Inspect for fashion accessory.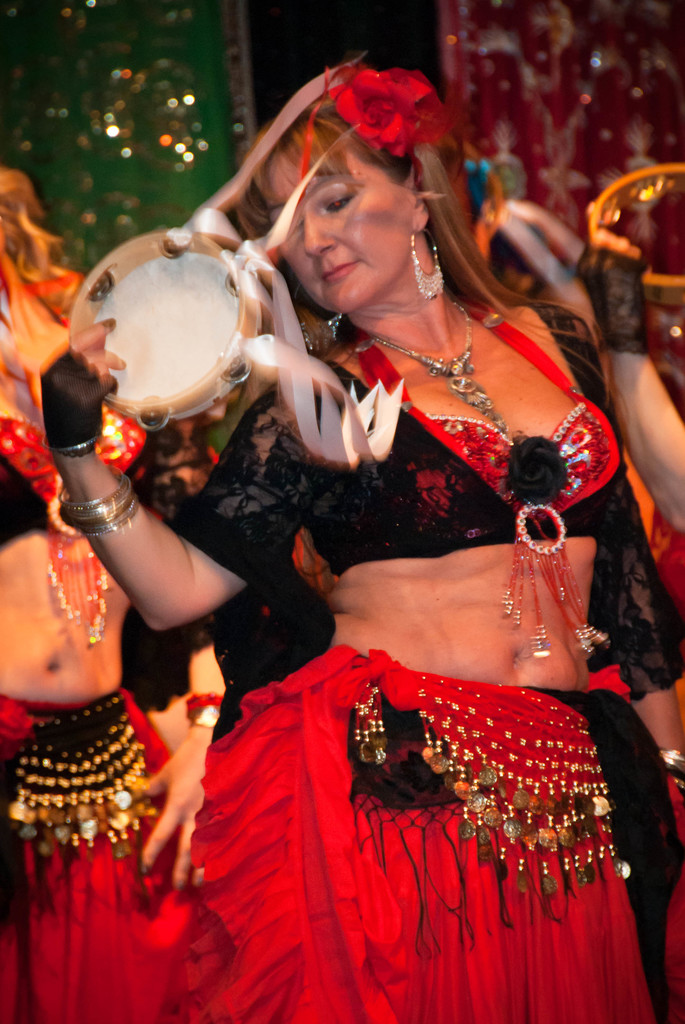
Inspection: <region>57, 465, 141, 542</region>.
